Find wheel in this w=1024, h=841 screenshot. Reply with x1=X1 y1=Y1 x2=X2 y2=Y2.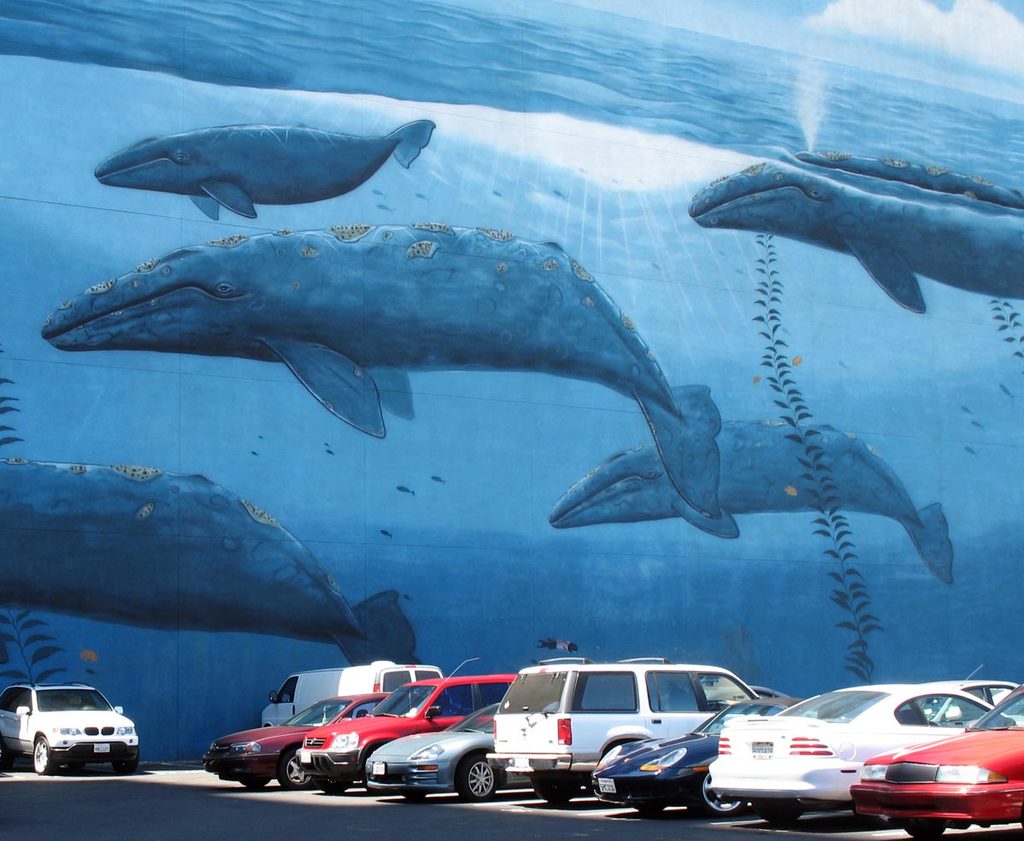
x1=112 y1=740 x2=135 y2=774.
